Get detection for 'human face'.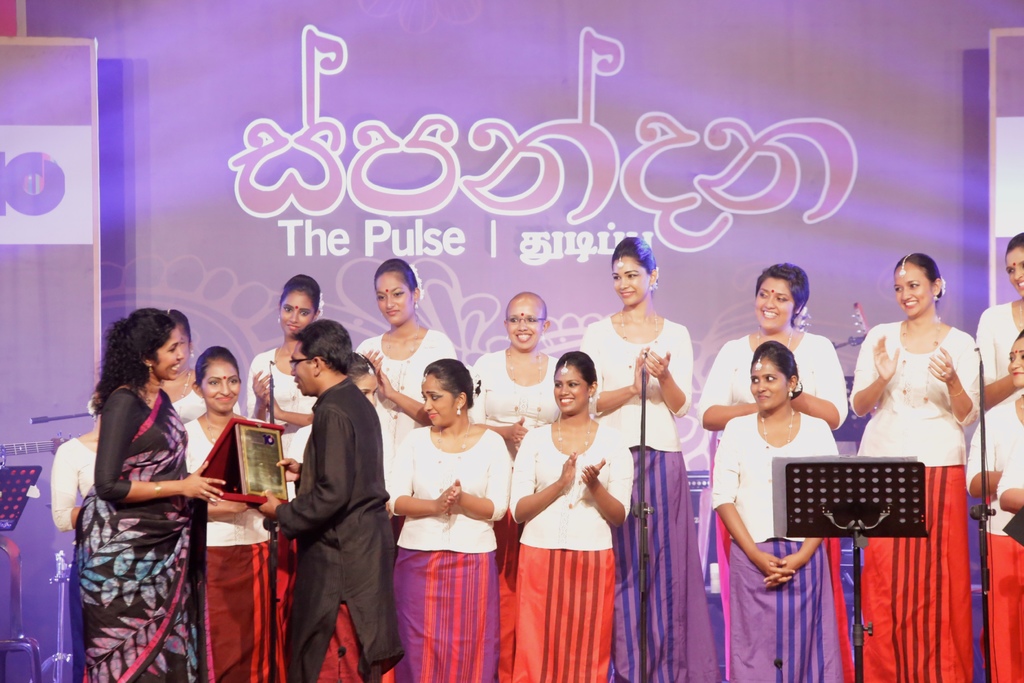
Detection: (left=506, top=299, right=540, bottom=352).
